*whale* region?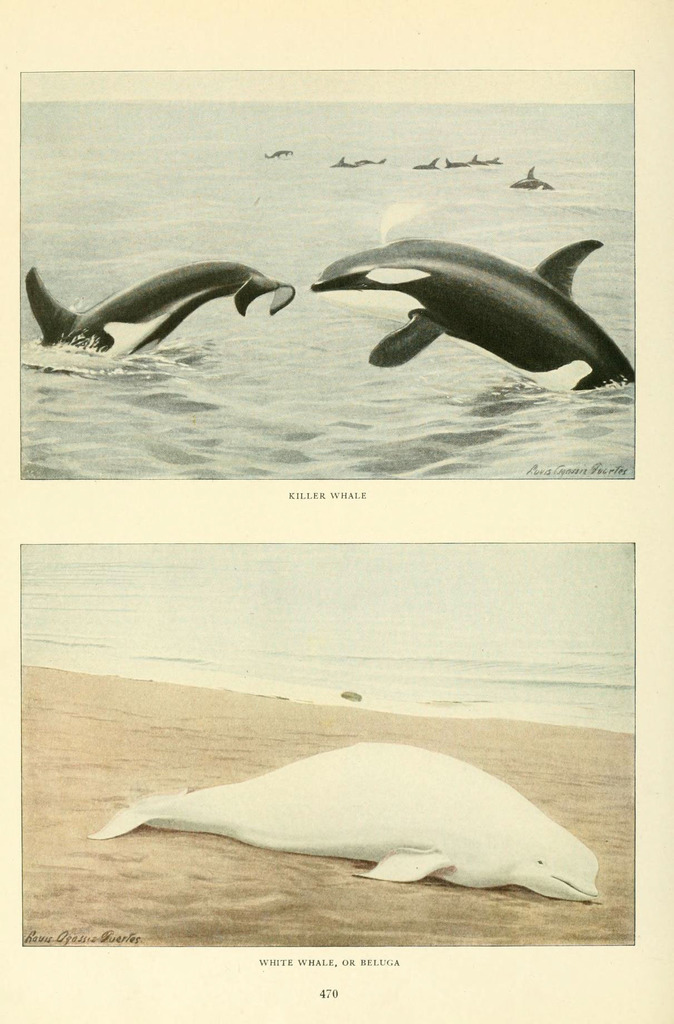
Rect(508, 163, 555, 188)
